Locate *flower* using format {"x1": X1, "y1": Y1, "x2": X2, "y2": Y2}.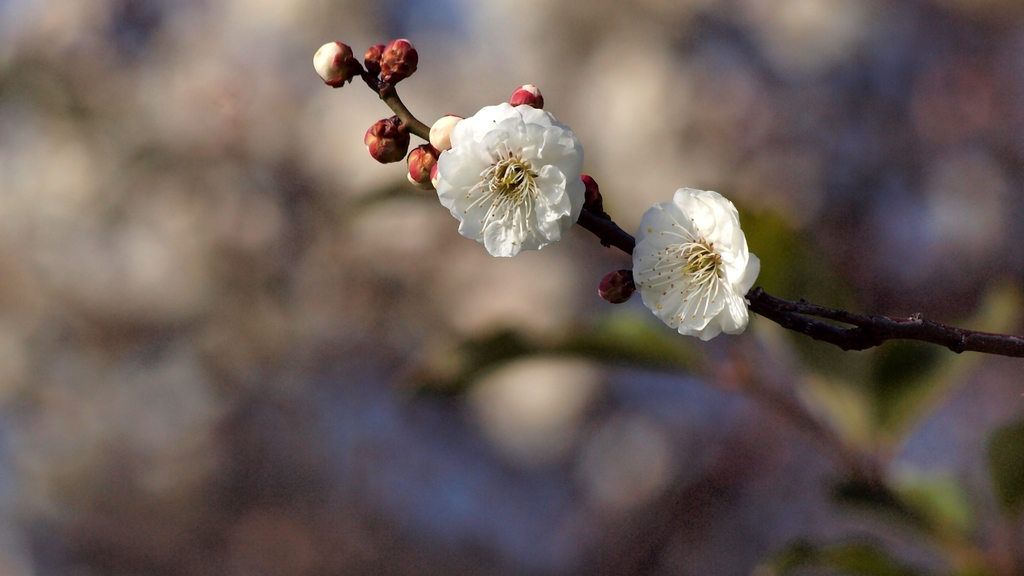
{"x1": 428, "y1": 115, "x2": 467, "y2": 150}.
